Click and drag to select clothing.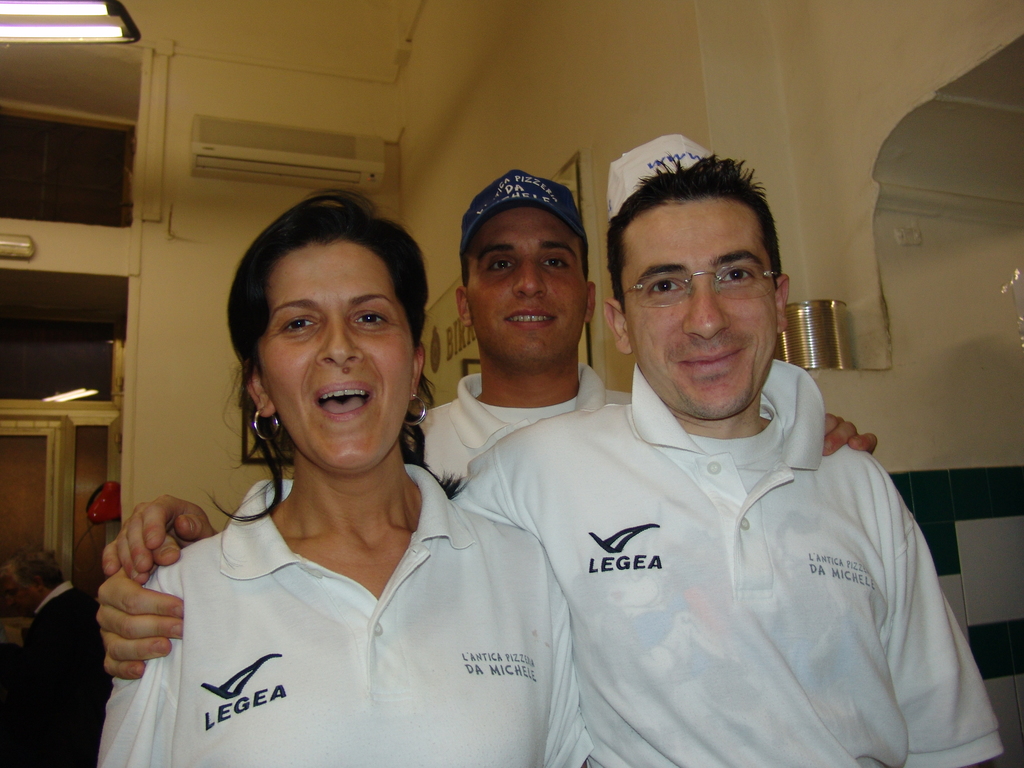
Selection: select_region(98, 462, 594, 767).
